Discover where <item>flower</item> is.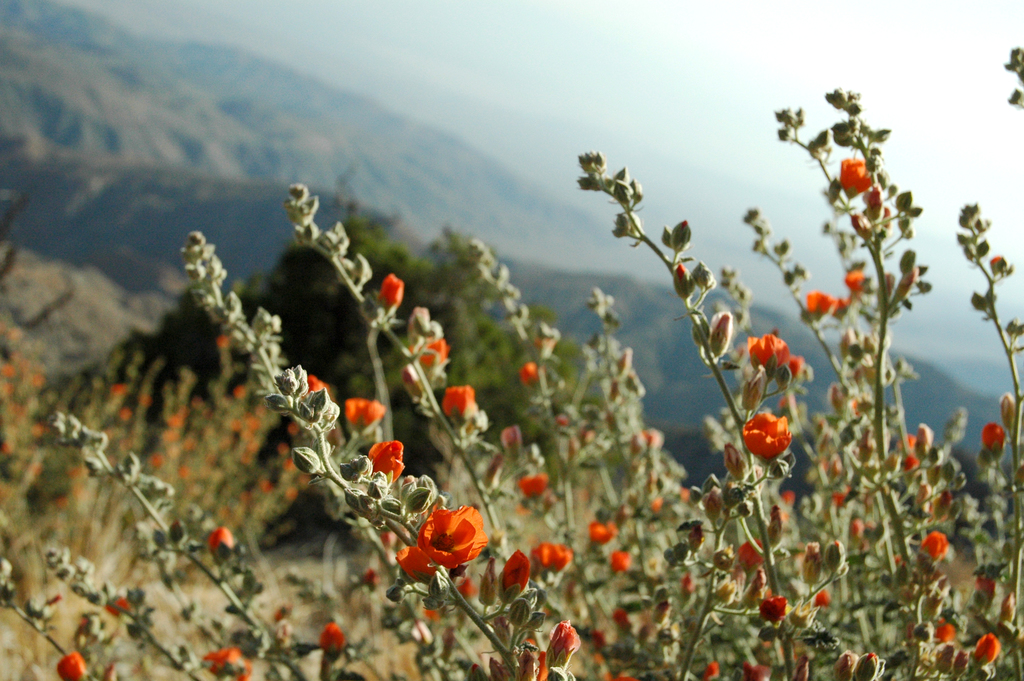
Discovered at <bbox>394, 501, 499, 618</bbox>.
